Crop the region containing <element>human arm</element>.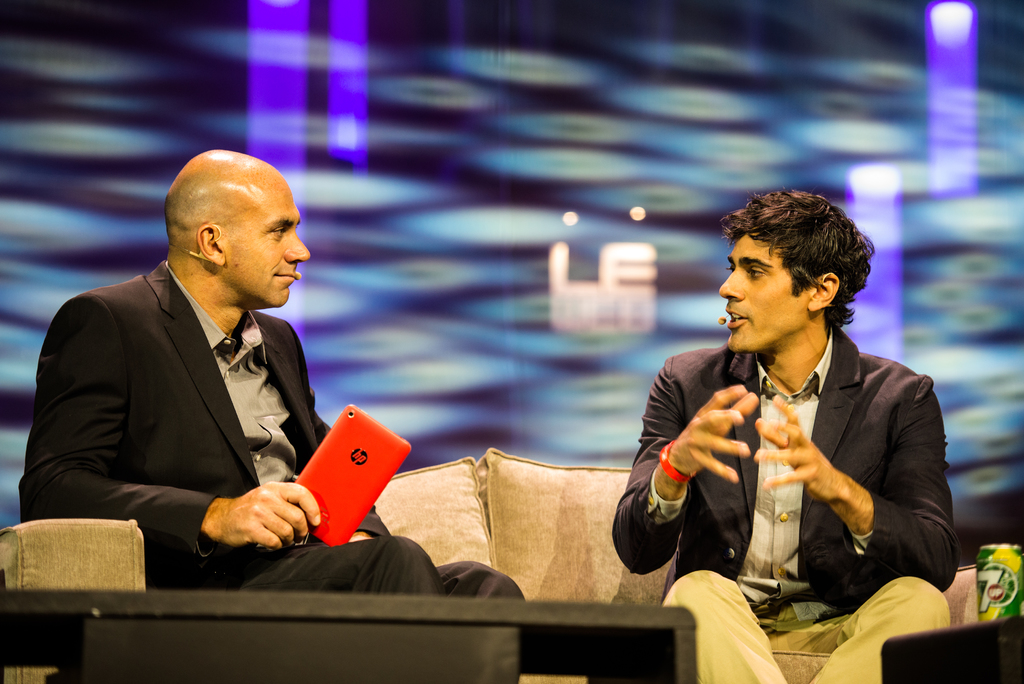
Crop region: select_region(15, 293, 324, 565).
